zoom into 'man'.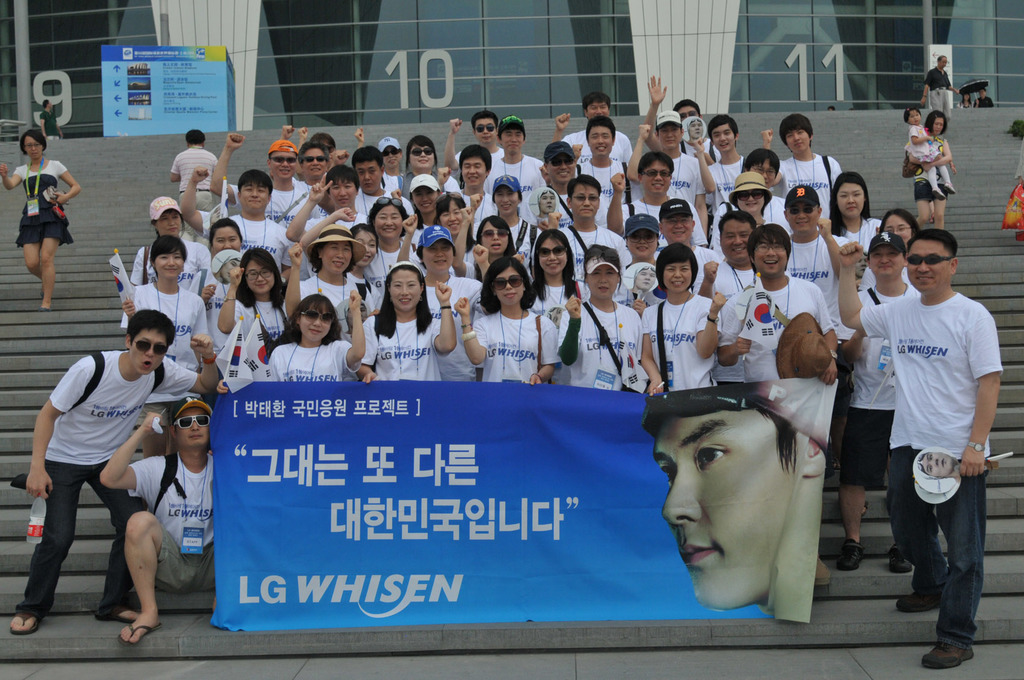
Zoom target: l=469, t=180, r=544, b=271.
